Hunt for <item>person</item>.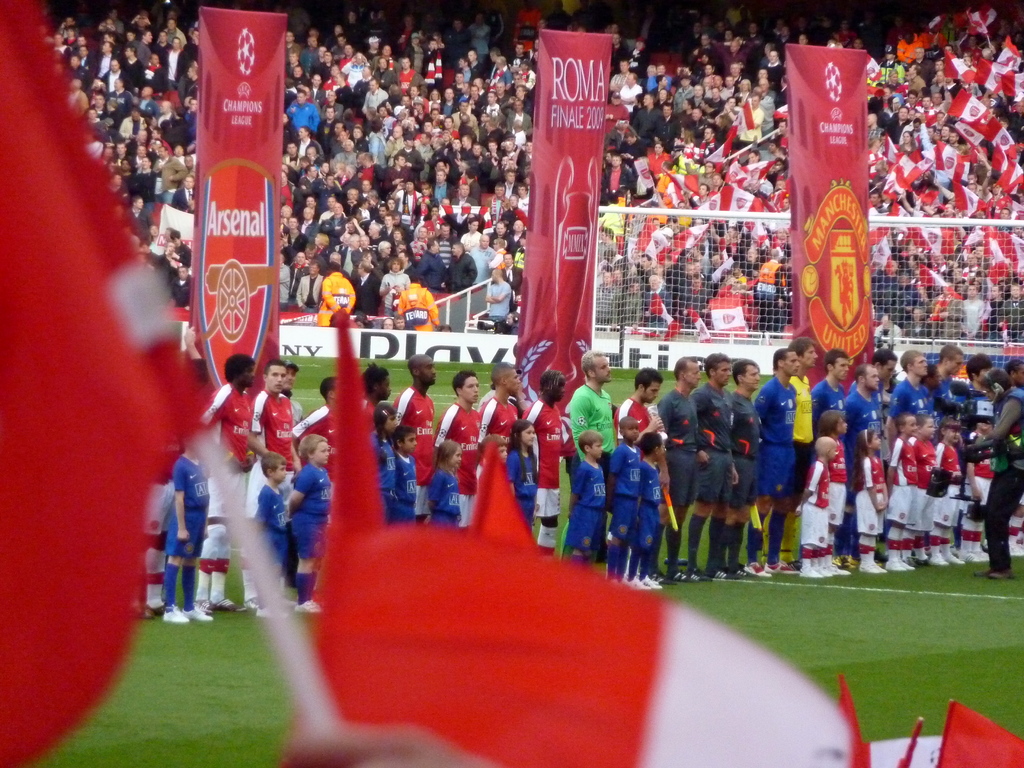
Hunted down at bbox=[156, 419, 219, 630].
